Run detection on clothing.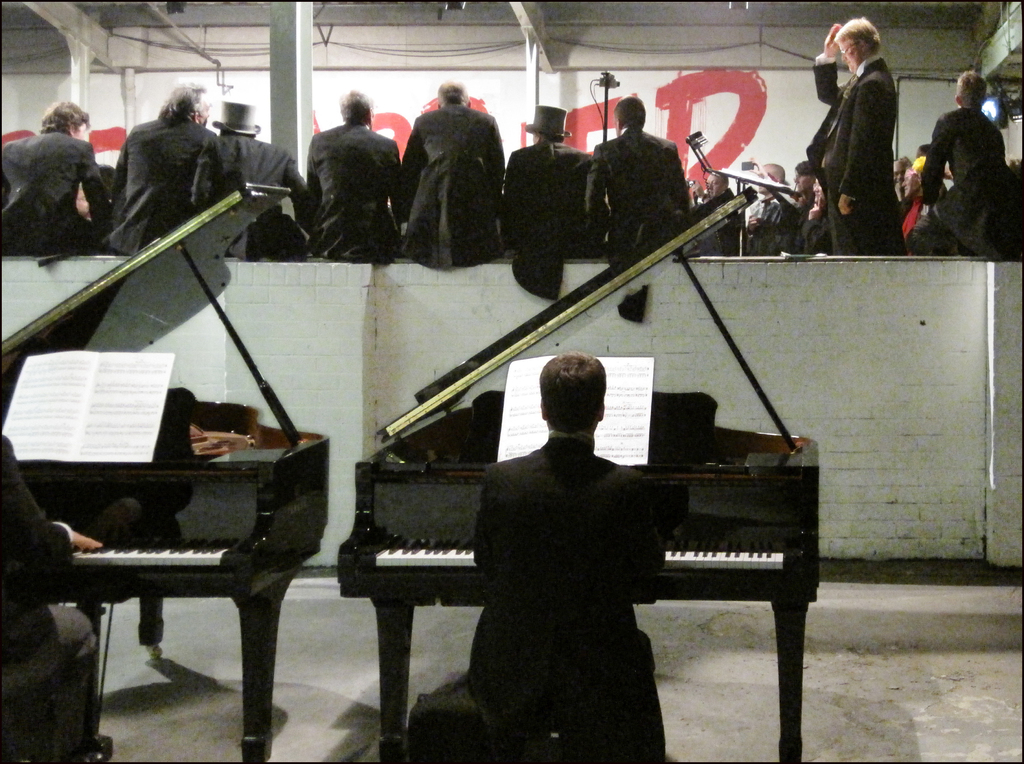
Result: box(811, 24, 915, 248).
